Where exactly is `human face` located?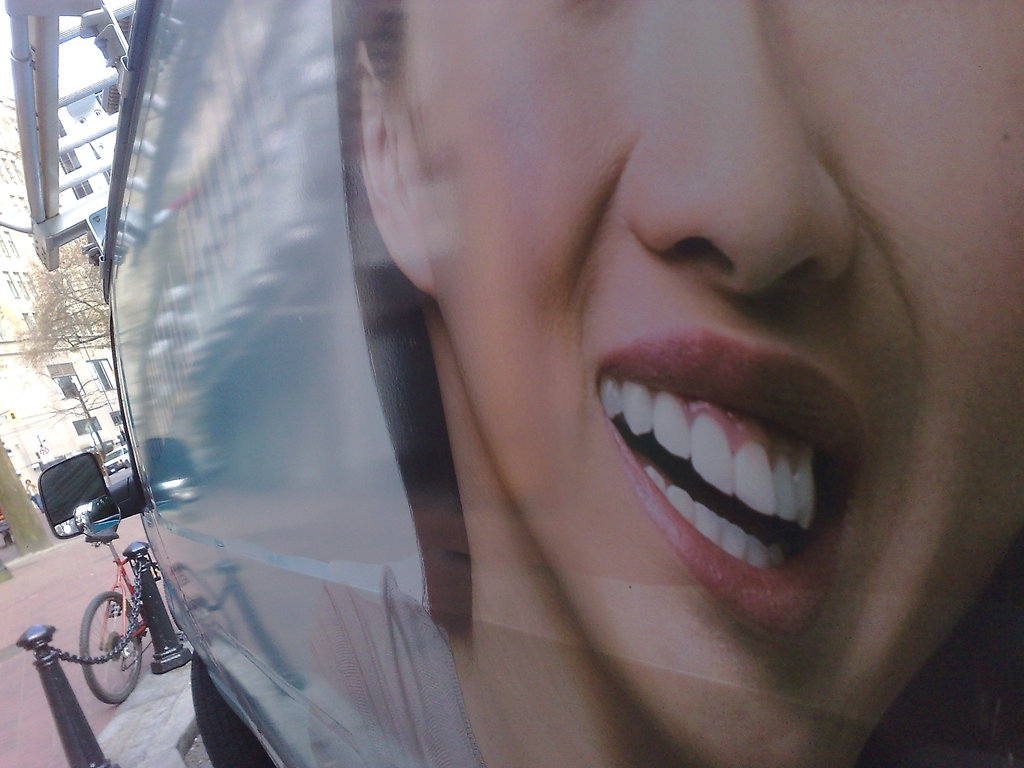
Its bounding box is (388, 0, 1023, 767).
